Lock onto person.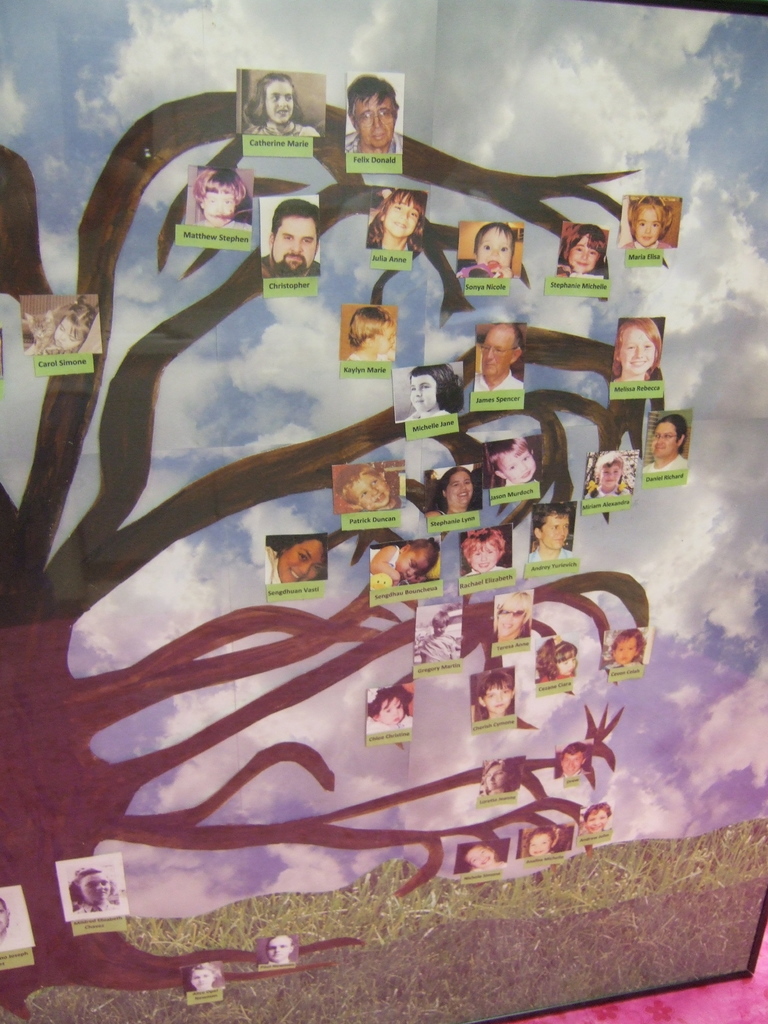
Locked: {"left": 647, "top": 412, "right": 691, "bottom": 471}.
